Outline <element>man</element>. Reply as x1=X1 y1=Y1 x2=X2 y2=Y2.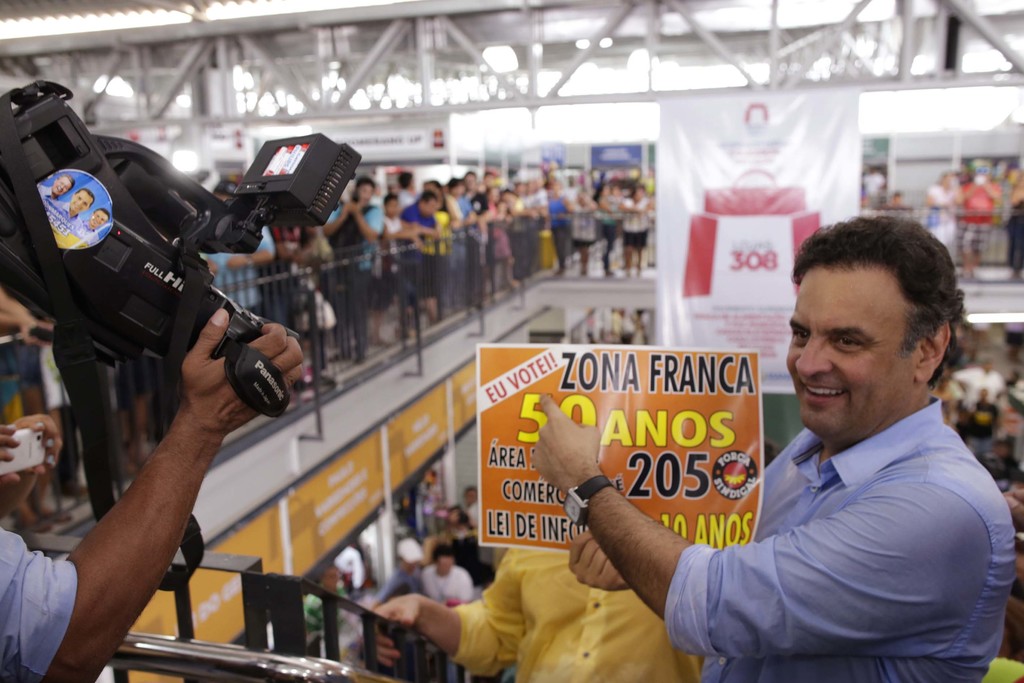
x1=521 y1=225 x2=994 y2=665.
